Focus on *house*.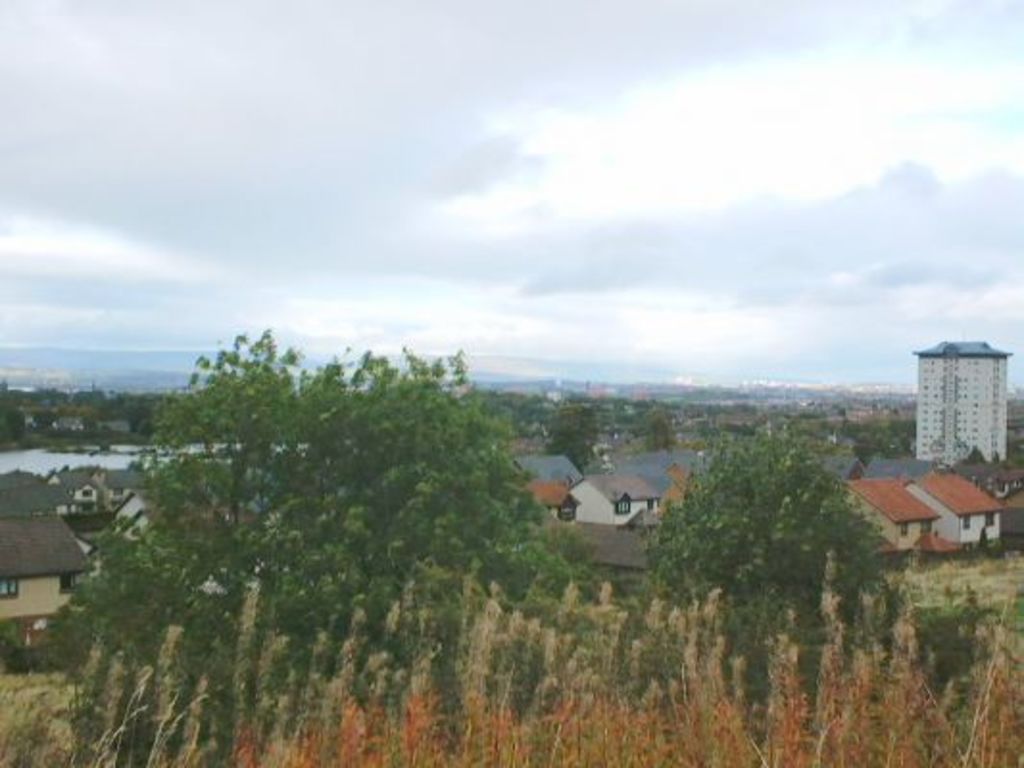
Focused at left=92, top=486, right=261, bottom=547.
